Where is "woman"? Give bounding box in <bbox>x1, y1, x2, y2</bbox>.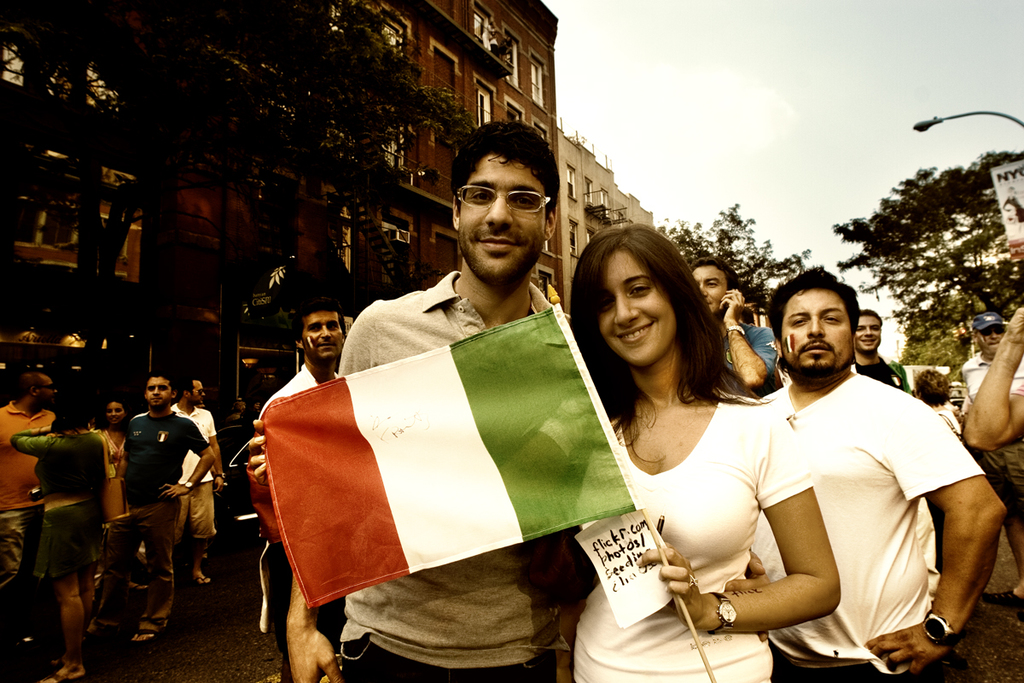
<bbox>93, 400, 145, 631</bbox>.
